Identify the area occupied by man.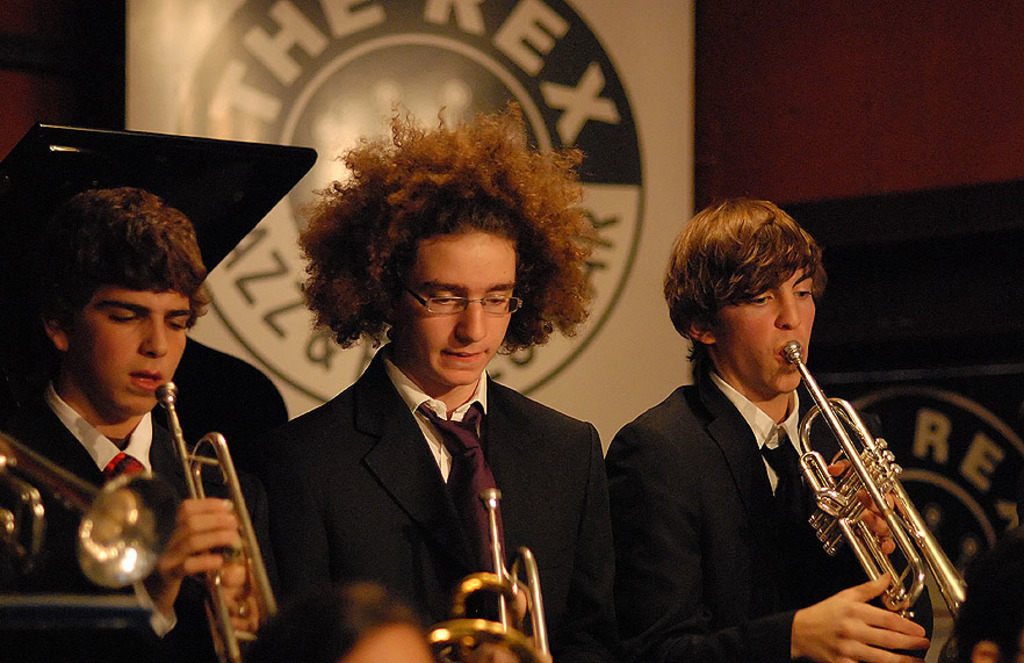
Area: (left=231, top=139, right=620, bottom=657).
